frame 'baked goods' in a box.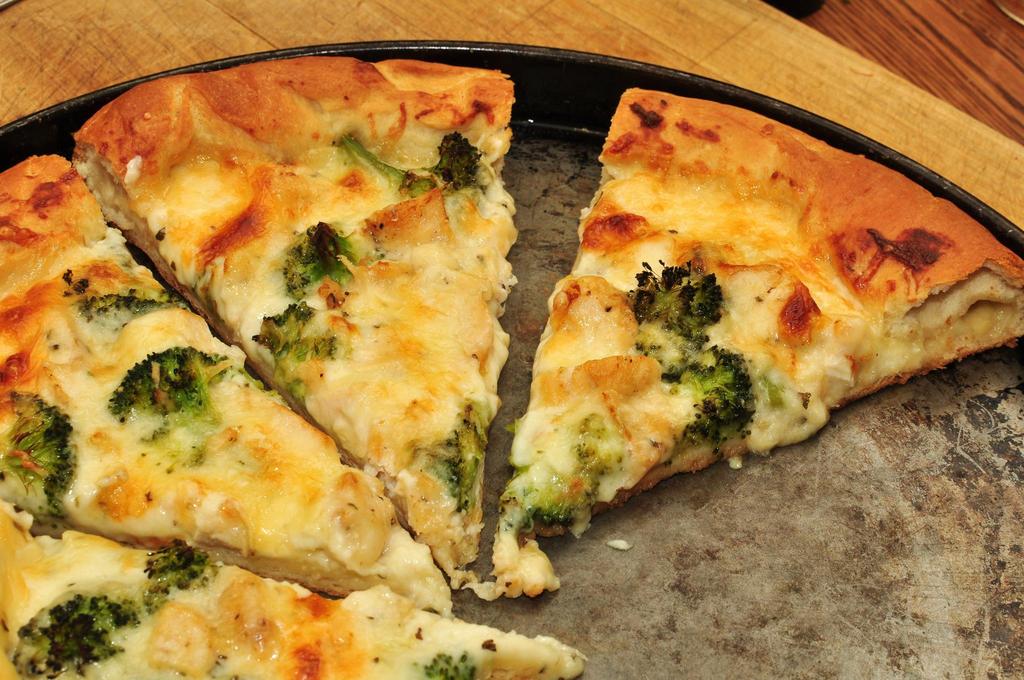
(x1=75, y1=58, x2=513, y2=594).
